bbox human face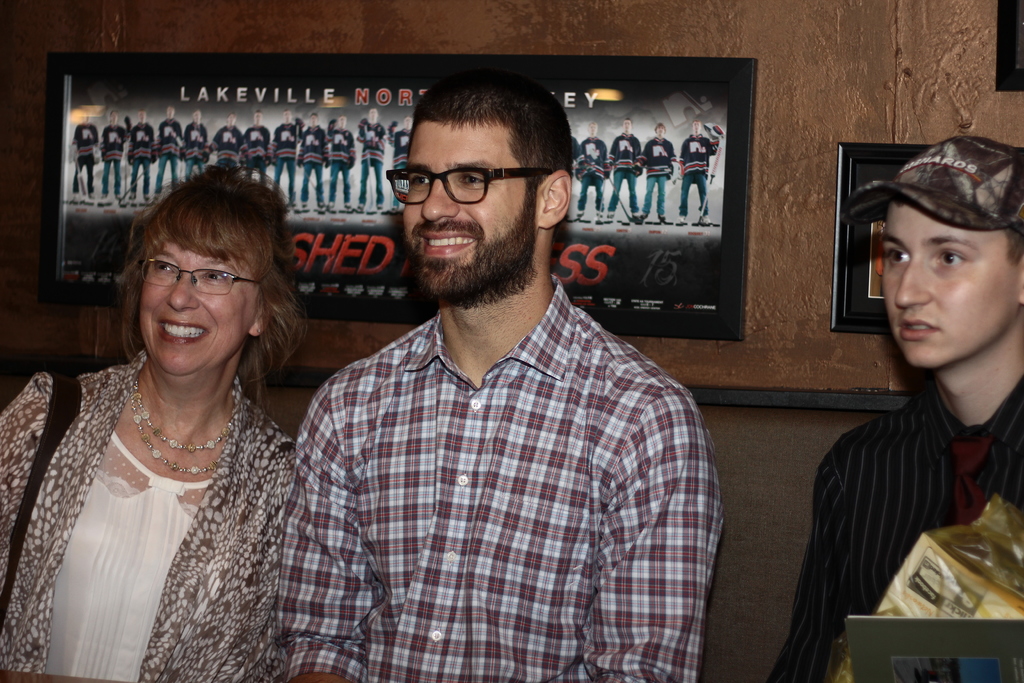
{"left": 401, "top": 119, "right": 412, "bottom": 131}
